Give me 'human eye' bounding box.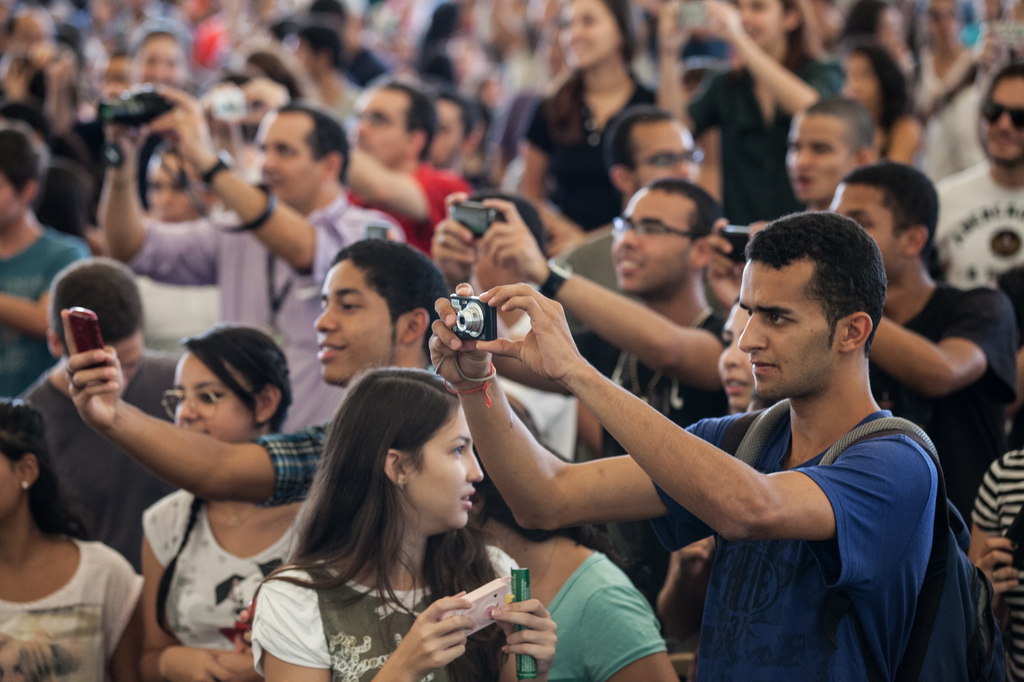
{"x1": 447, "y1": 440, "x2": 467, "y2": 461}.
